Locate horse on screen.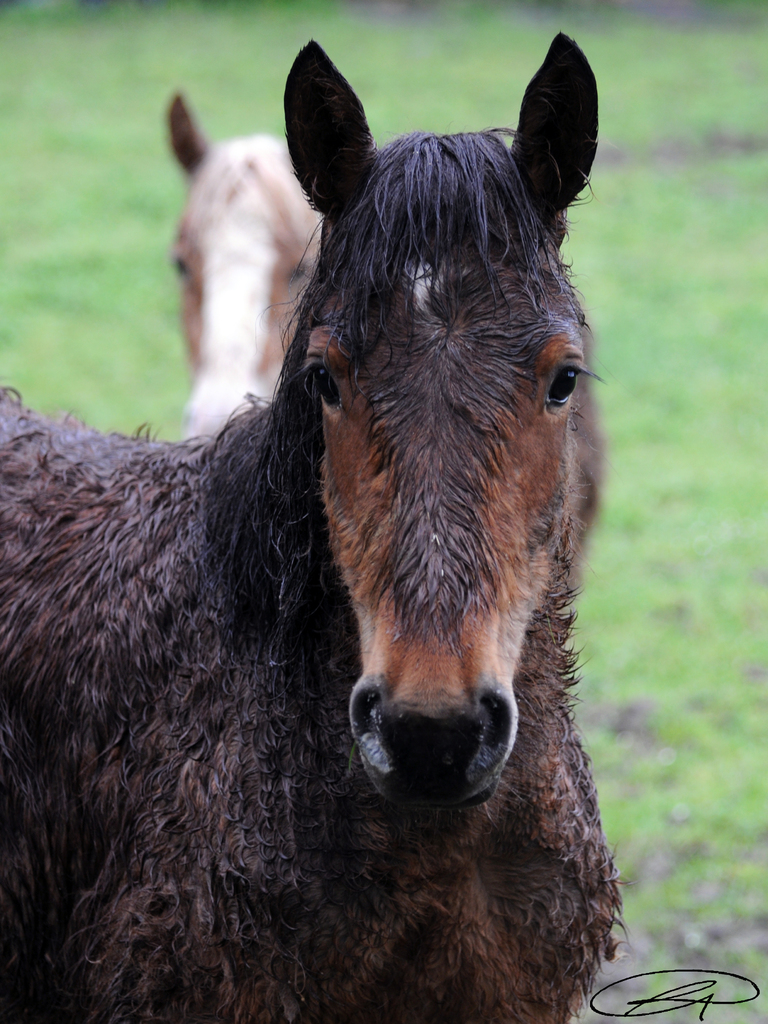
On screen at detection(166, 88, 324, 436).
